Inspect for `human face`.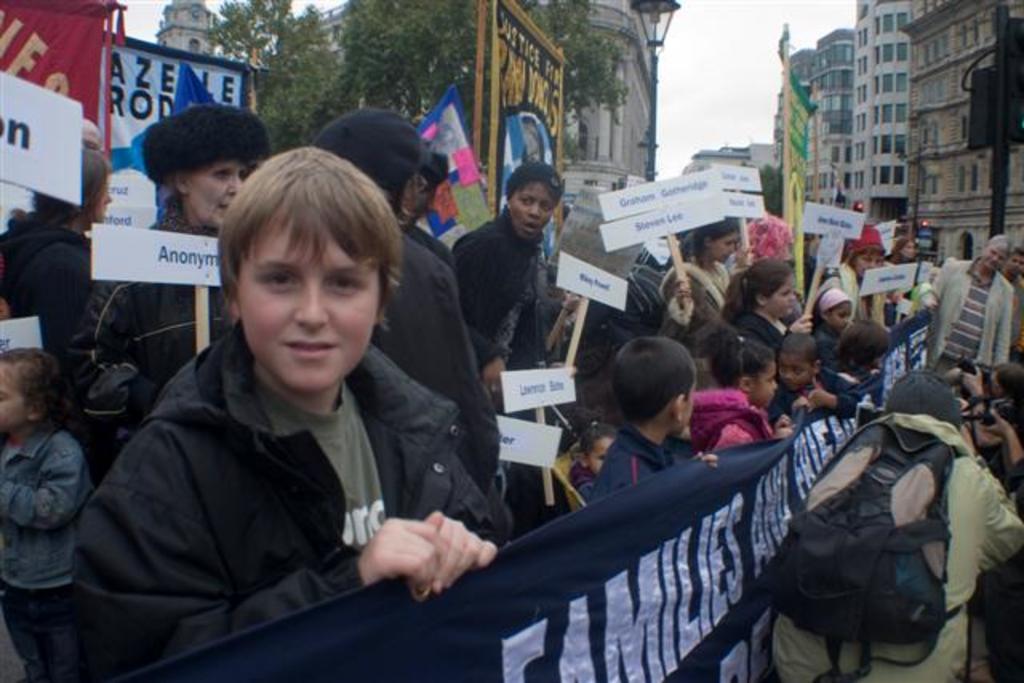
Inspection: box(0, 361, 29, 438).
